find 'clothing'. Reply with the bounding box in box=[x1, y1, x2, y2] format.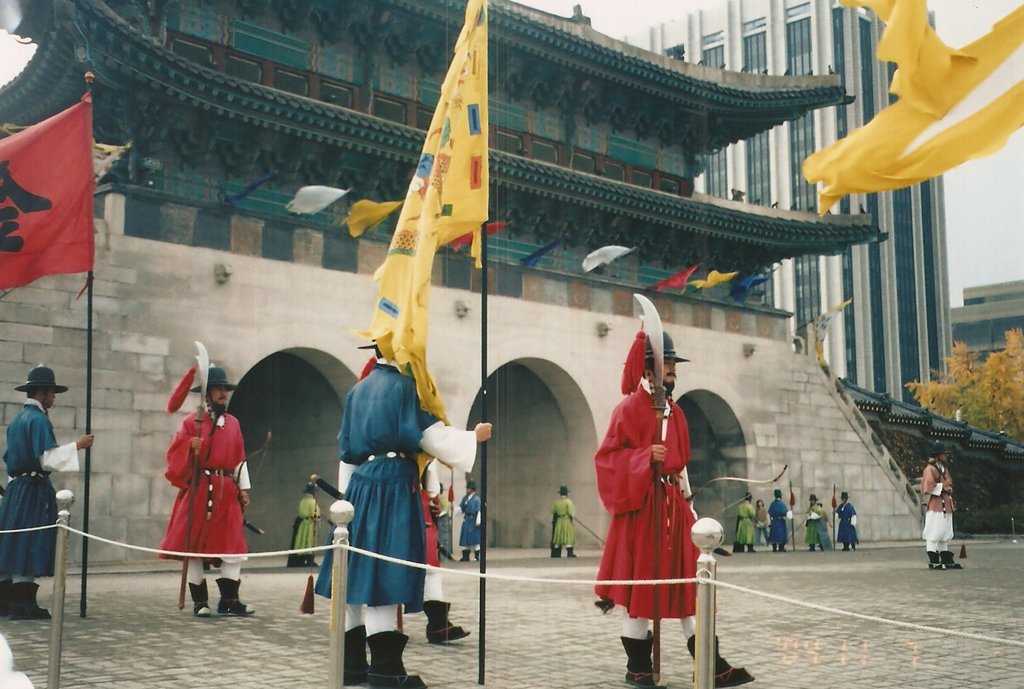
box=[292, 491, 321, 557].
